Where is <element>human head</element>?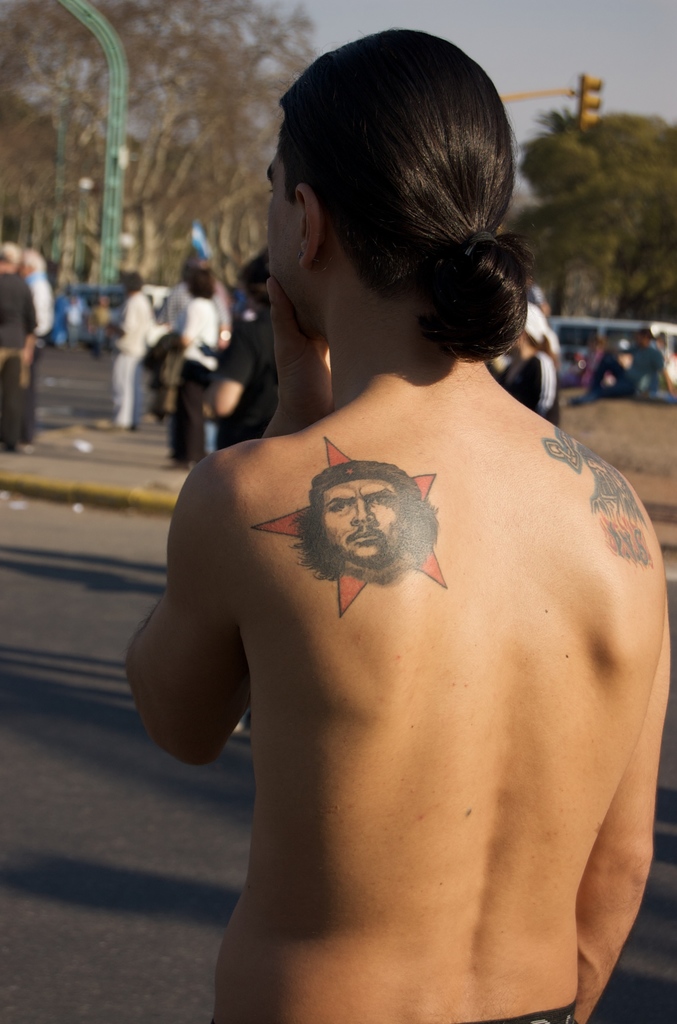
<region>292, 451, 448, 584</region>.
